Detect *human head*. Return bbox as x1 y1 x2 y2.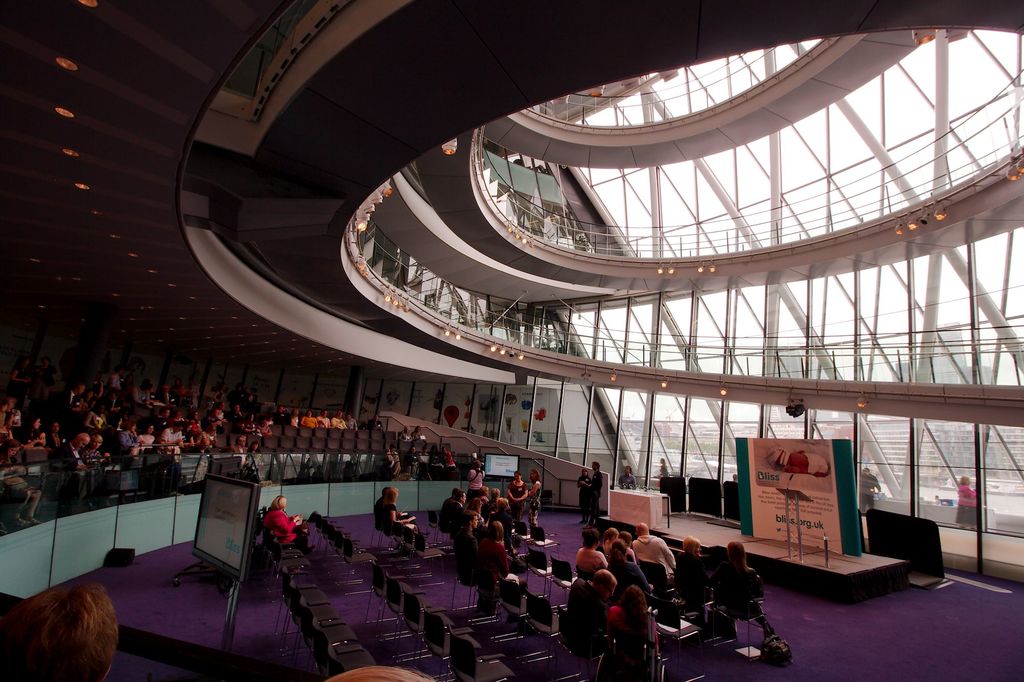
591 461 604 471.
